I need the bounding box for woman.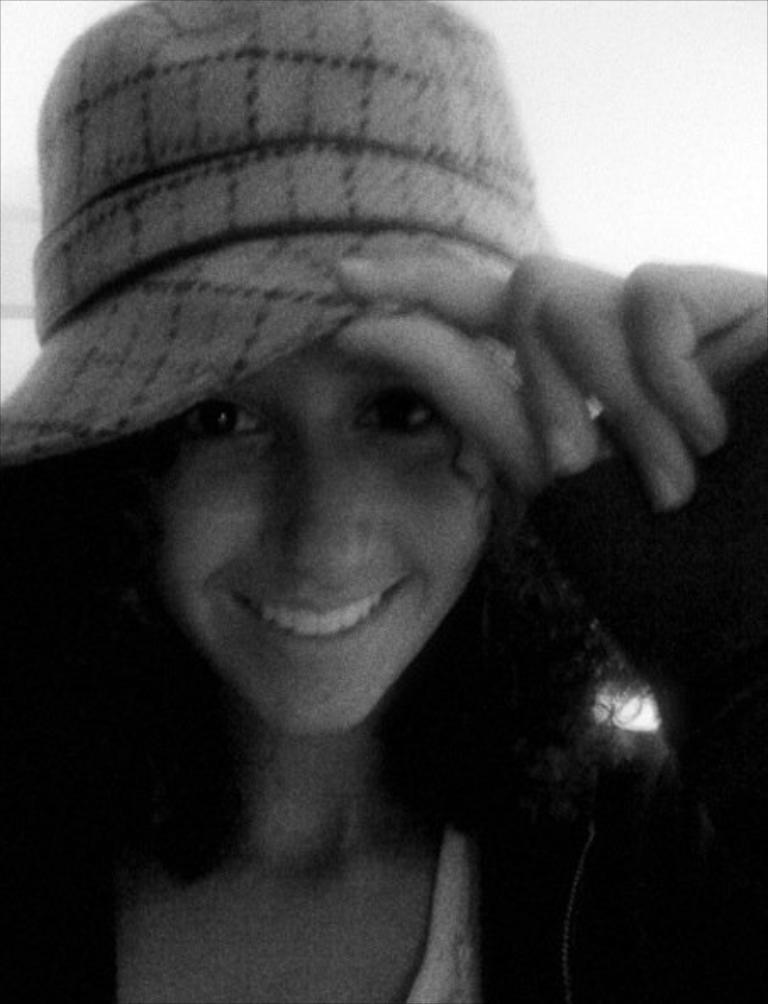
Here it is: left=0, top=56, right=741, bottom=989.
